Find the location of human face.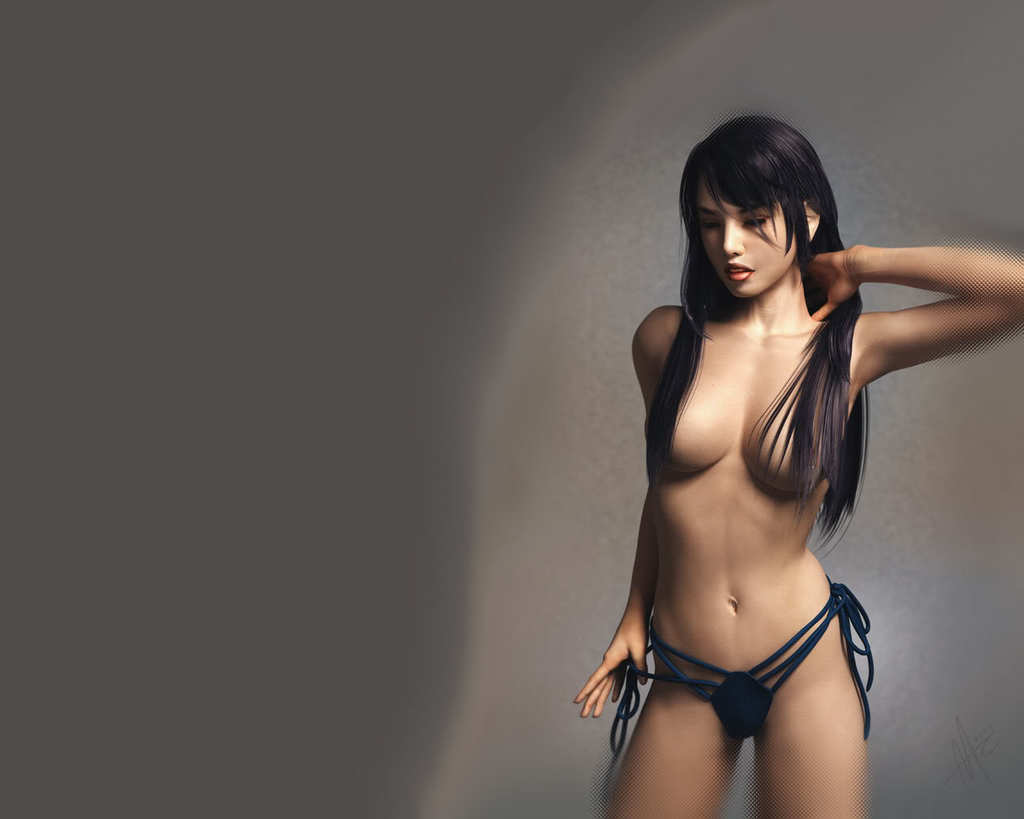
Location: box(697, 182, 794, 294).
